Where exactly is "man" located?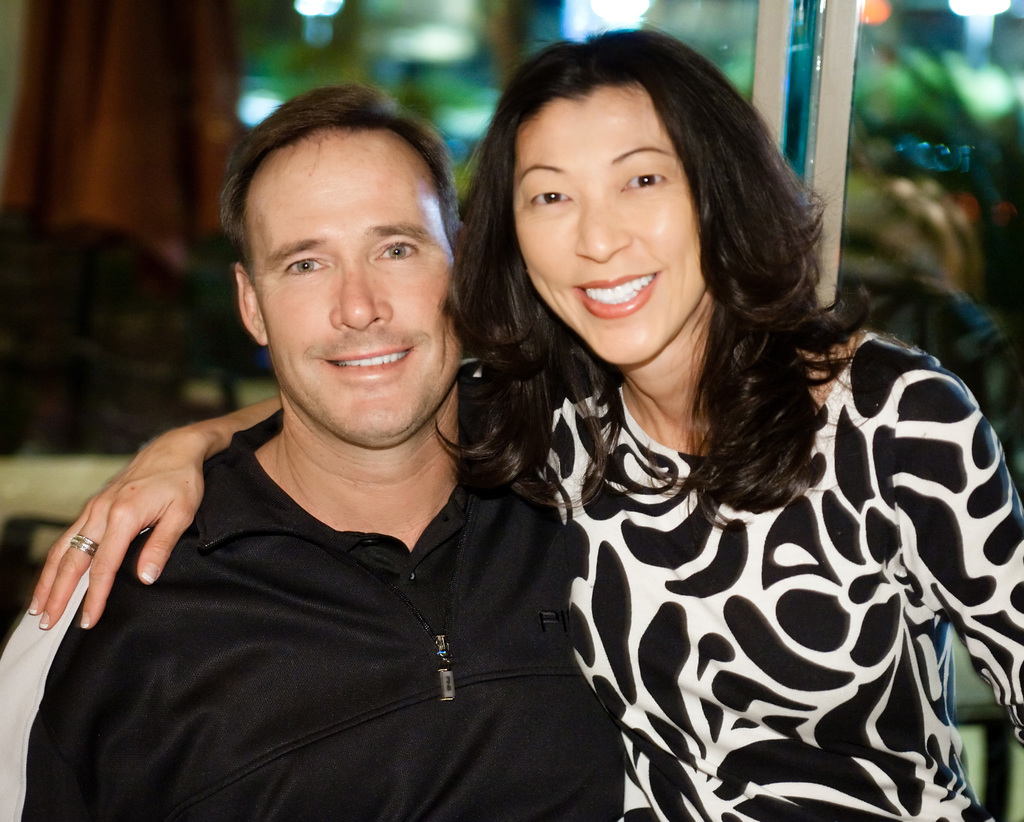
Its bounding box is box=[22, 71, 630, 821].
